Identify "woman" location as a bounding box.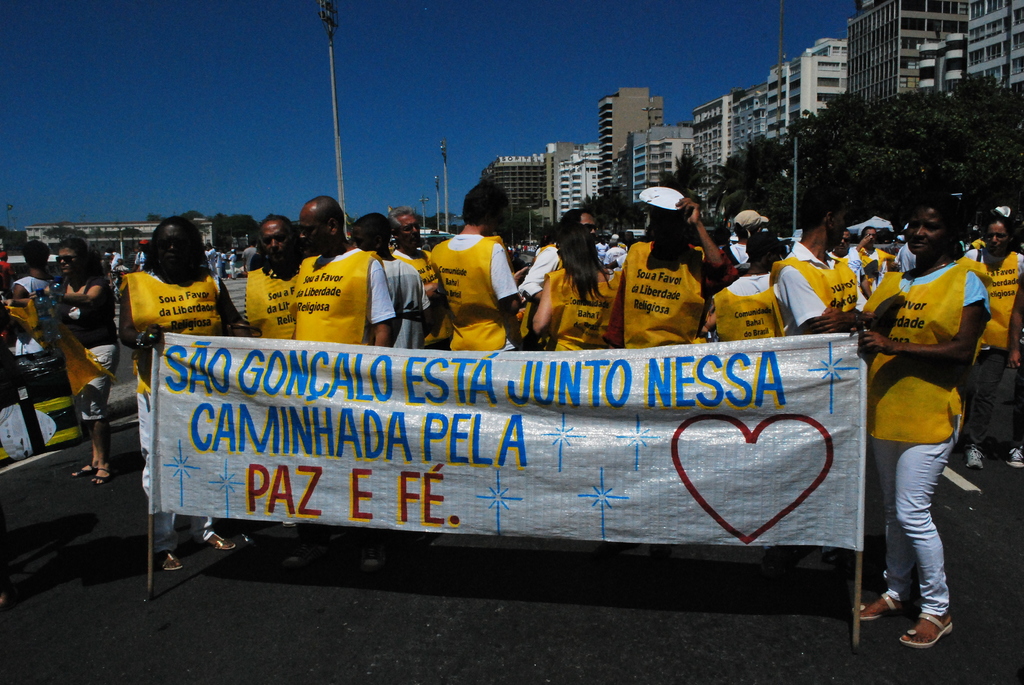
bbox=[964, 217, 1023, 471].
